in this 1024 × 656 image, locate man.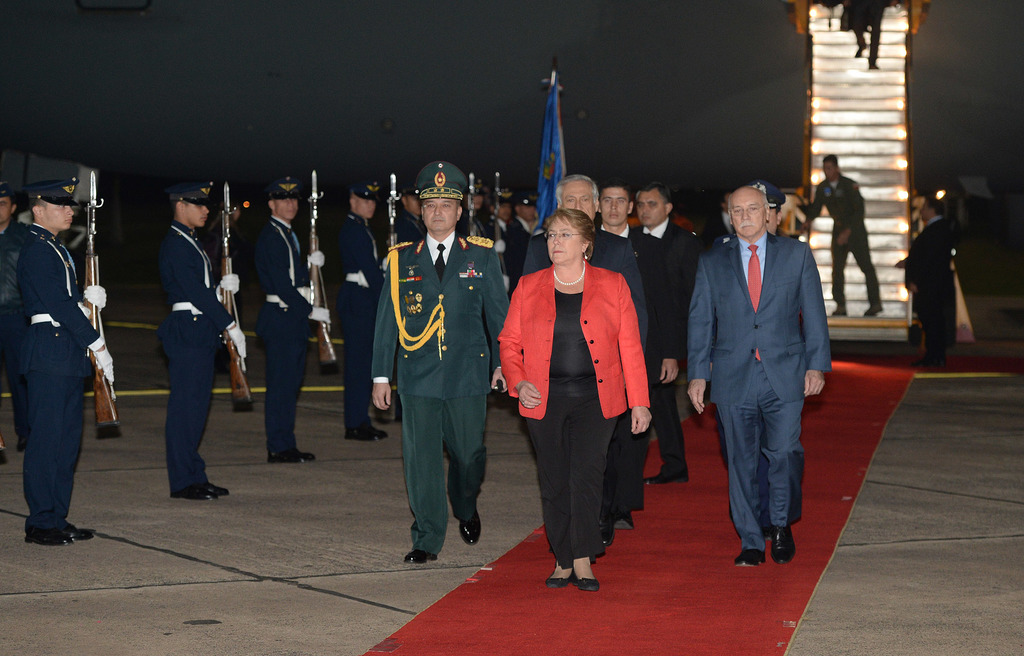
Bounding box: 596, 178, 649, 512.
